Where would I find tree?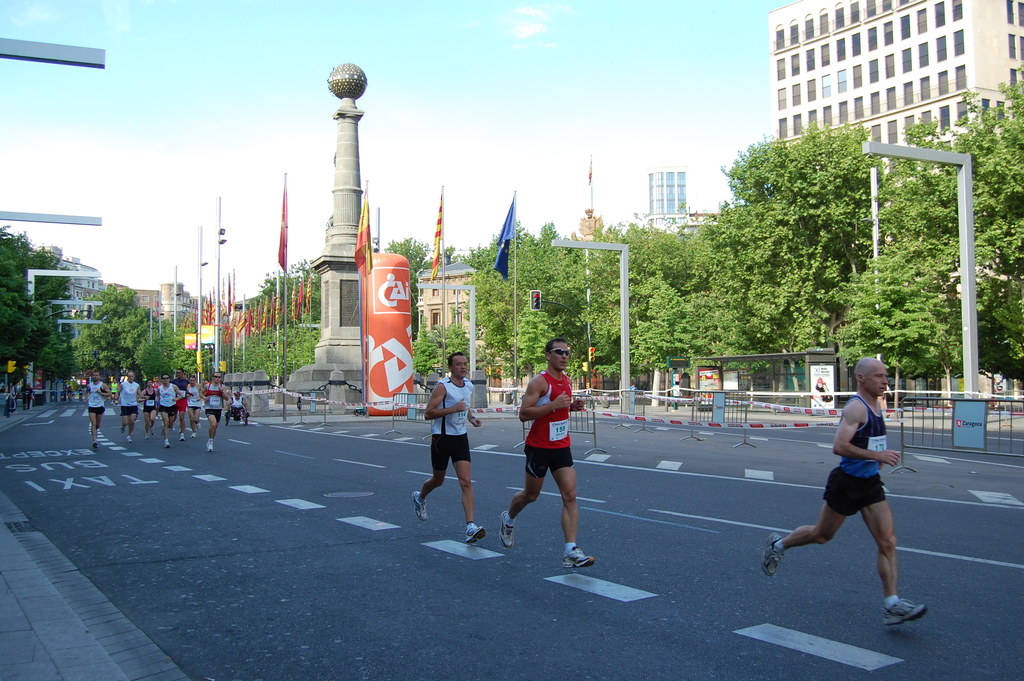
At (72,283,159,386).
